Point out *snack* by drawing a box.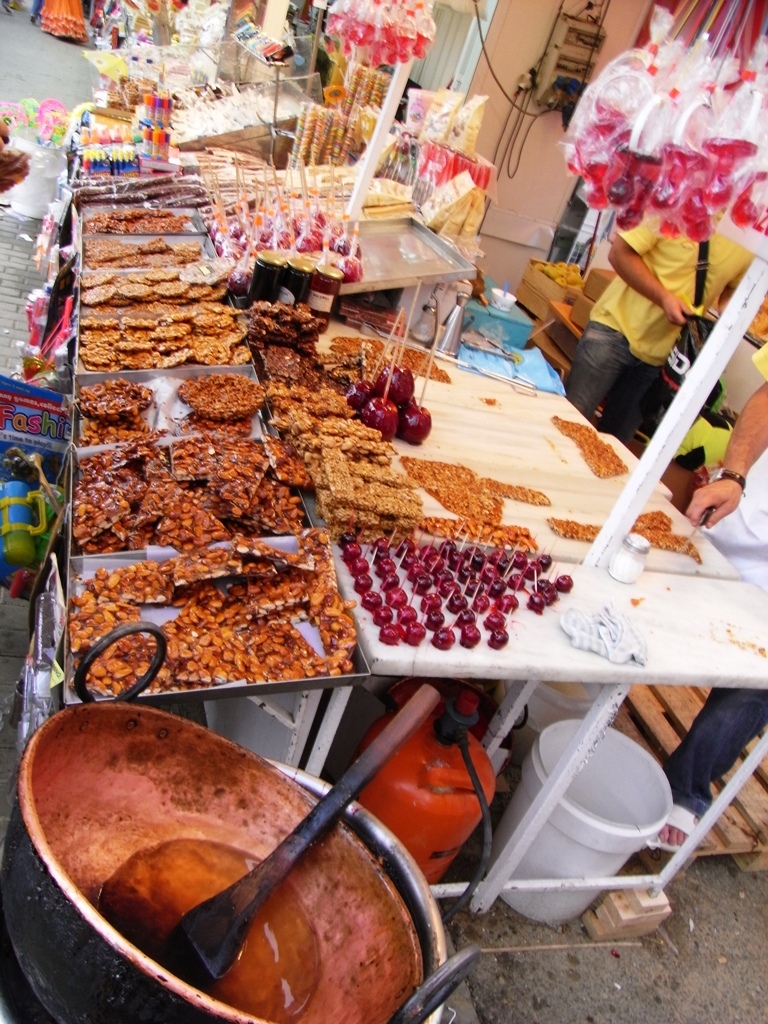
{"left": 629, "top": 507, "right": 703, "bottom": 559}.
